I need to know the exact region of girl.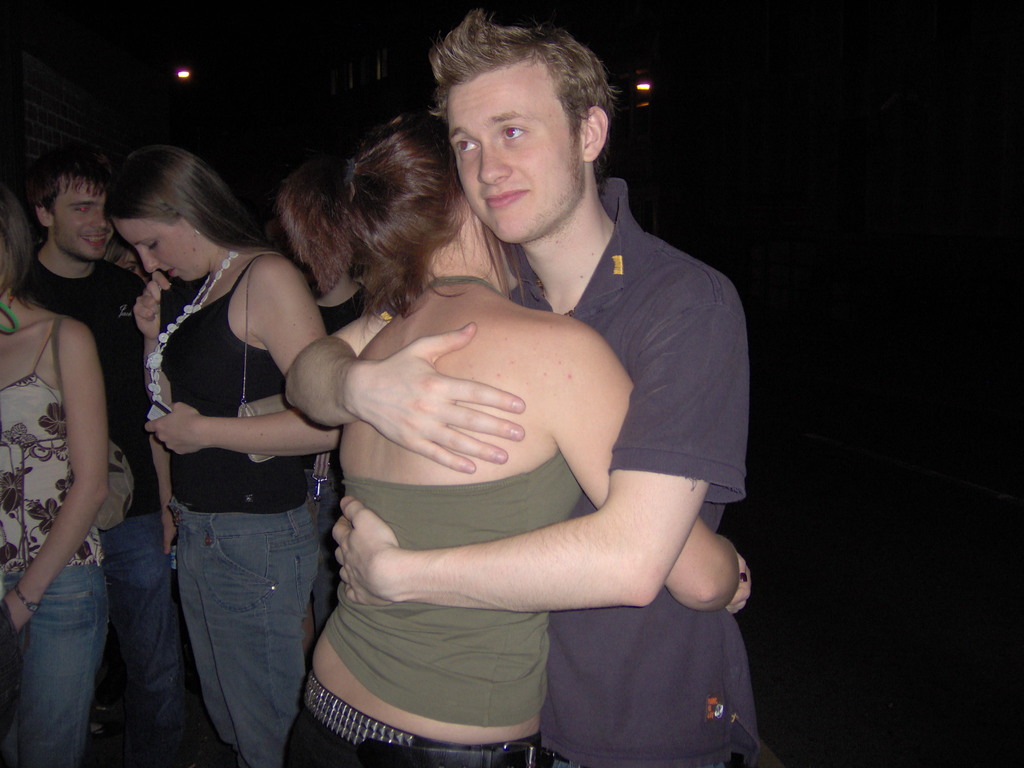
Region: 287/113/751/767.
